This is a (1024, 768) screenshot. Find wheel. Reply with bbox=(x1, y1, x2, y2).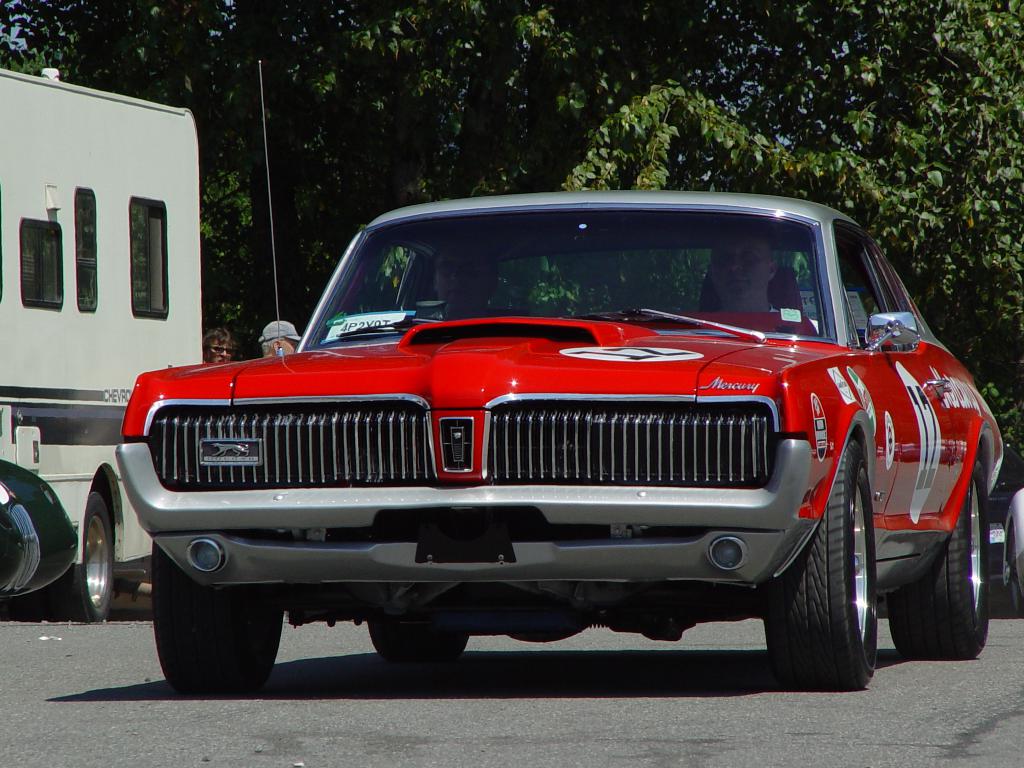
bbox=(57, 493, 112, 623).
